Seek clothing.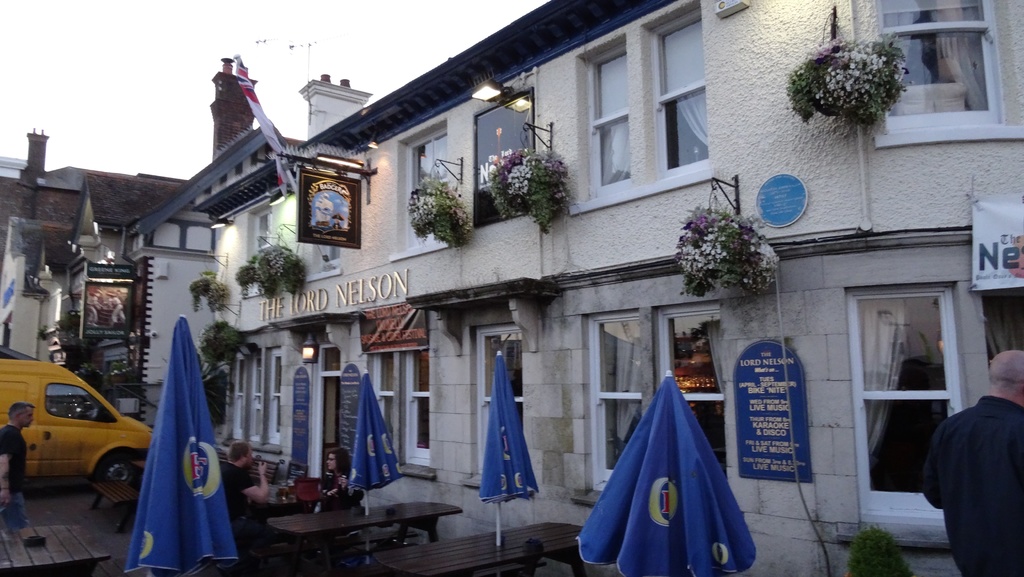
x1=318 y1=469 x2=358 y2=509.
